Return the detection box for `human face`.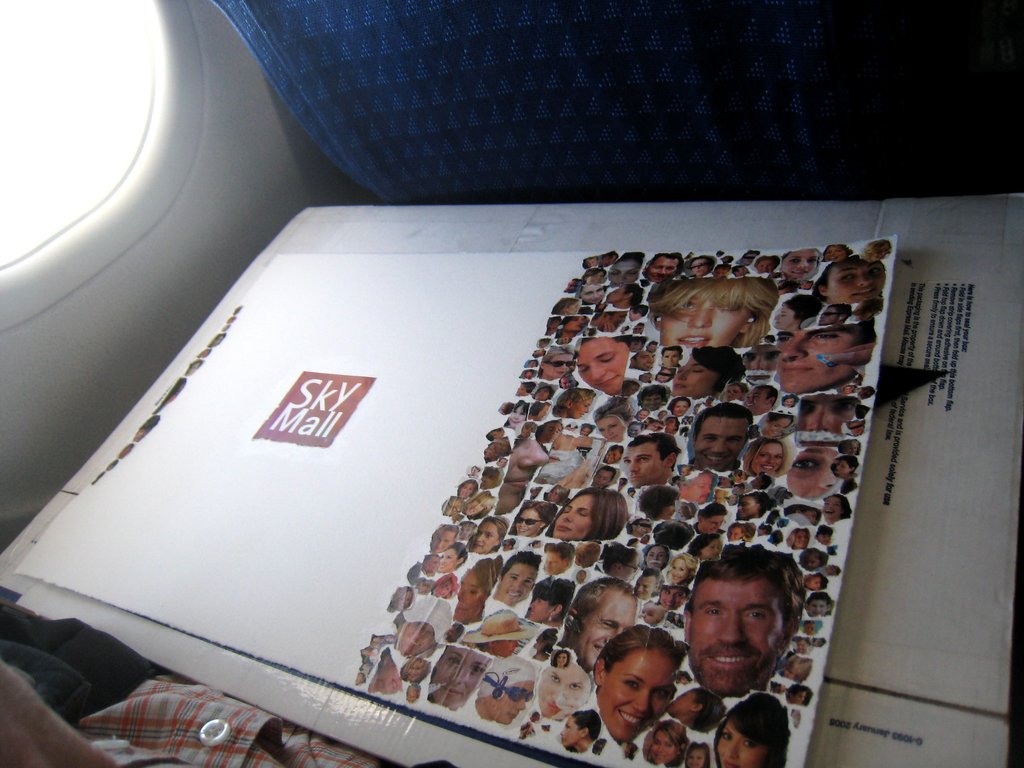
select_region(698, 512, 730, 538).
